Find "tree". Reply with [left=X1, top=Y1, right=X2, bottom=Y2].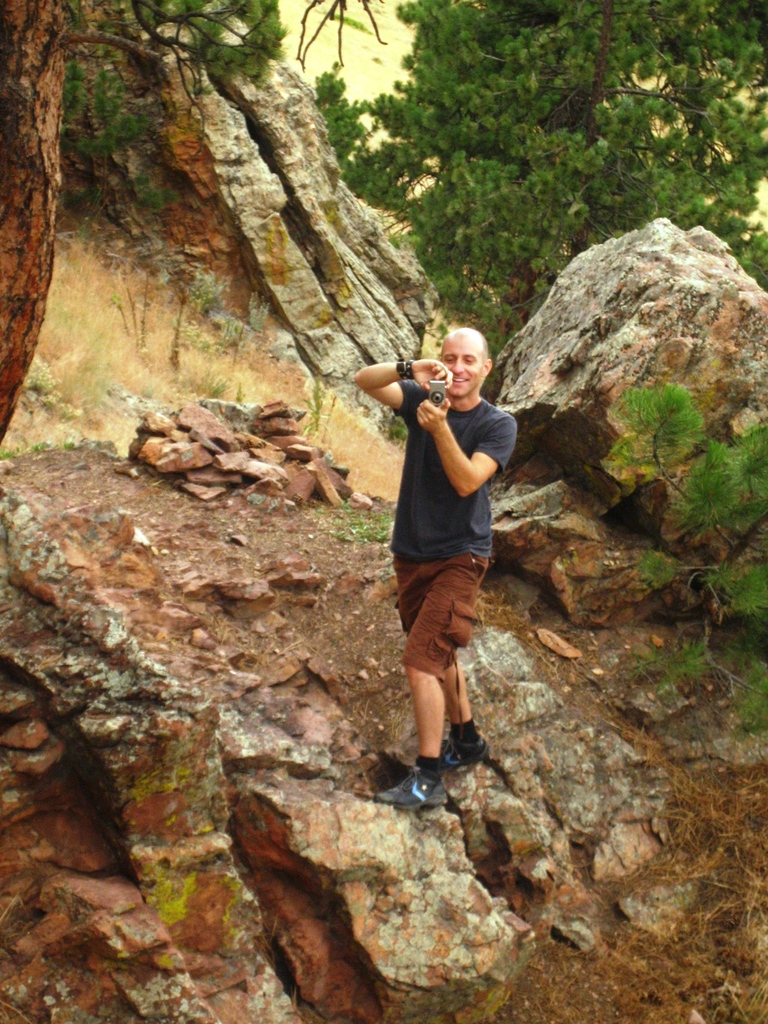
[left=0, top=0, right=392, bottom=448].
